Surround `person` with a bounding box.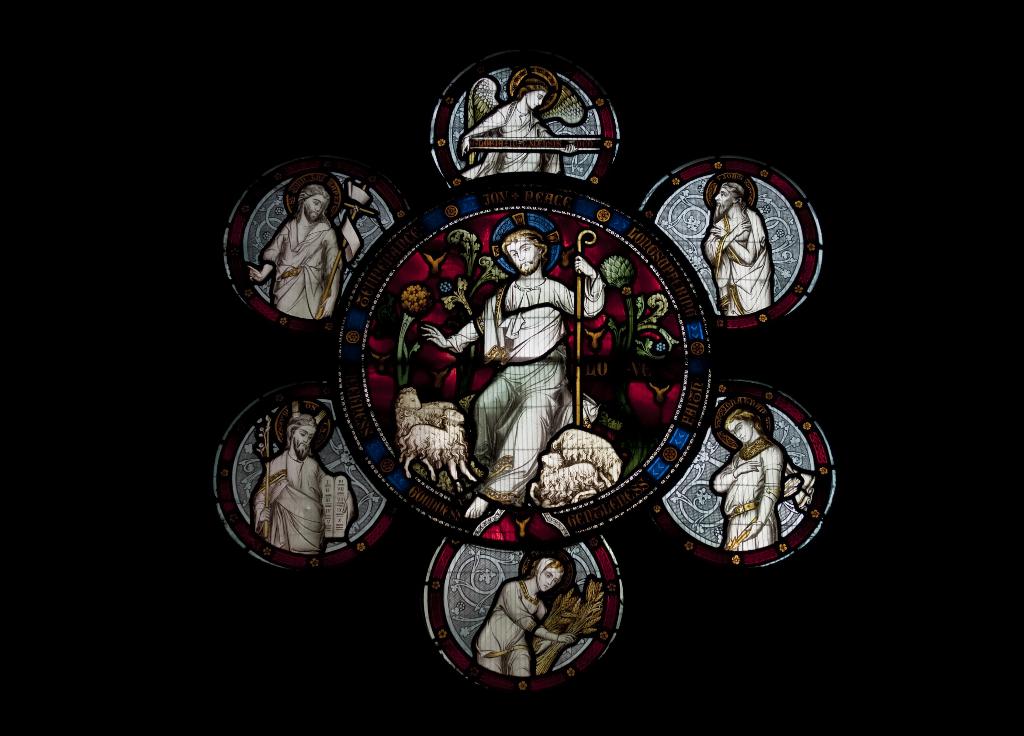
box=[475, 557, 579, 676].
